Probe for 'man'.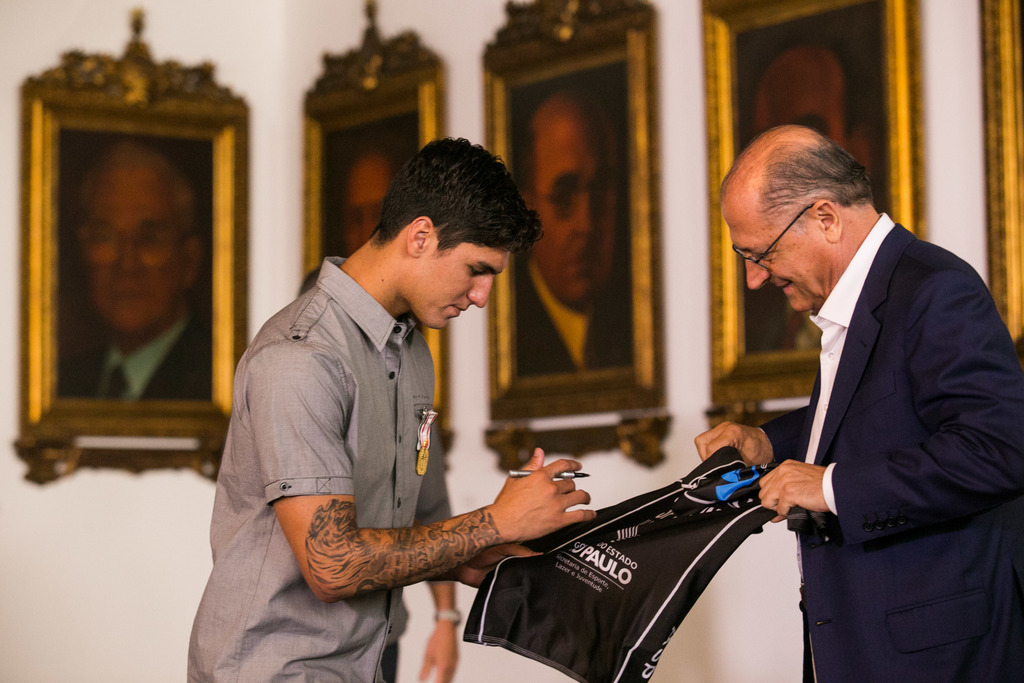
Probe result: Rect(216, 140, 584, 669).
